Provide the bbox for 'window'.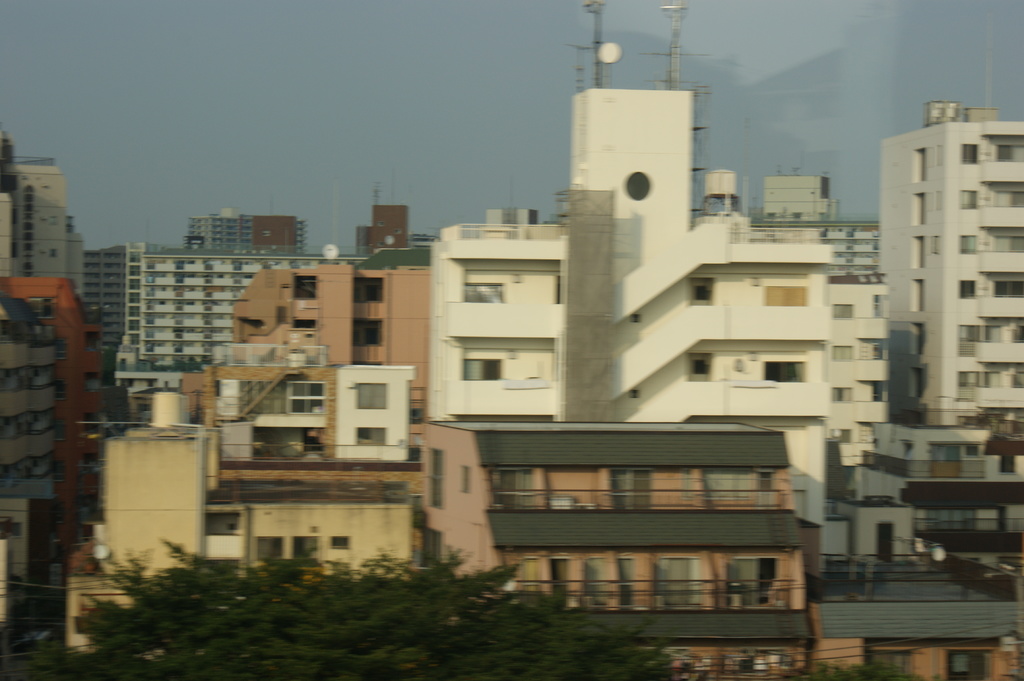
l=965, t=442, r=984, b=456.
